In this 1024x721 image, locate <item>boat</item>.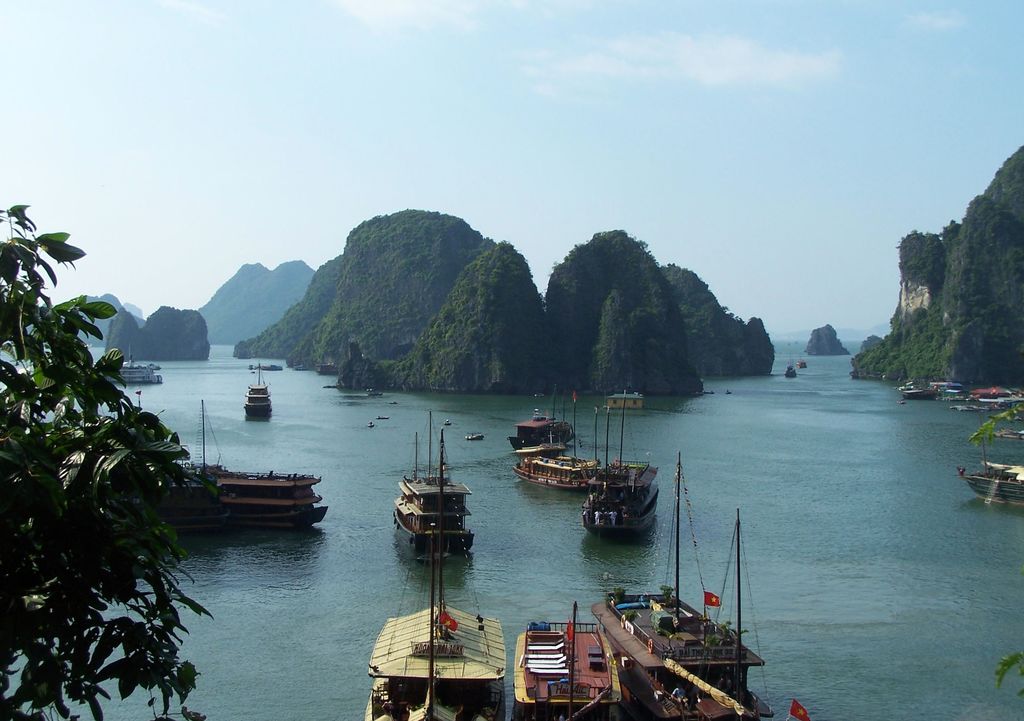
Bounding box: [x1=108, y1=347, x2=173, y2=392].
